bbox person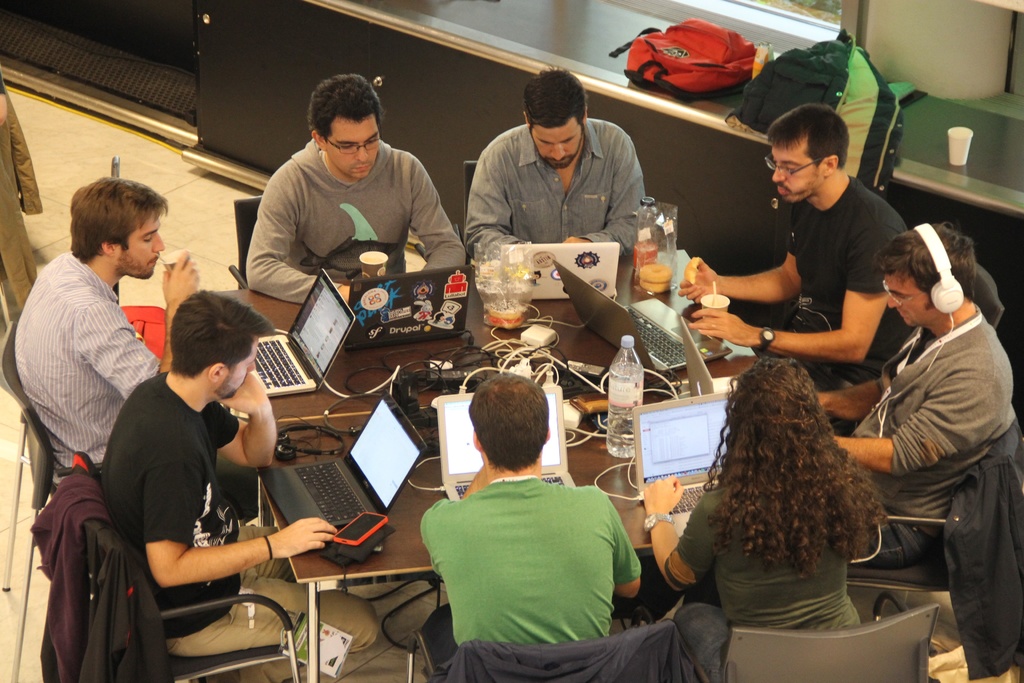
crop(12, 172, 257, 521)
